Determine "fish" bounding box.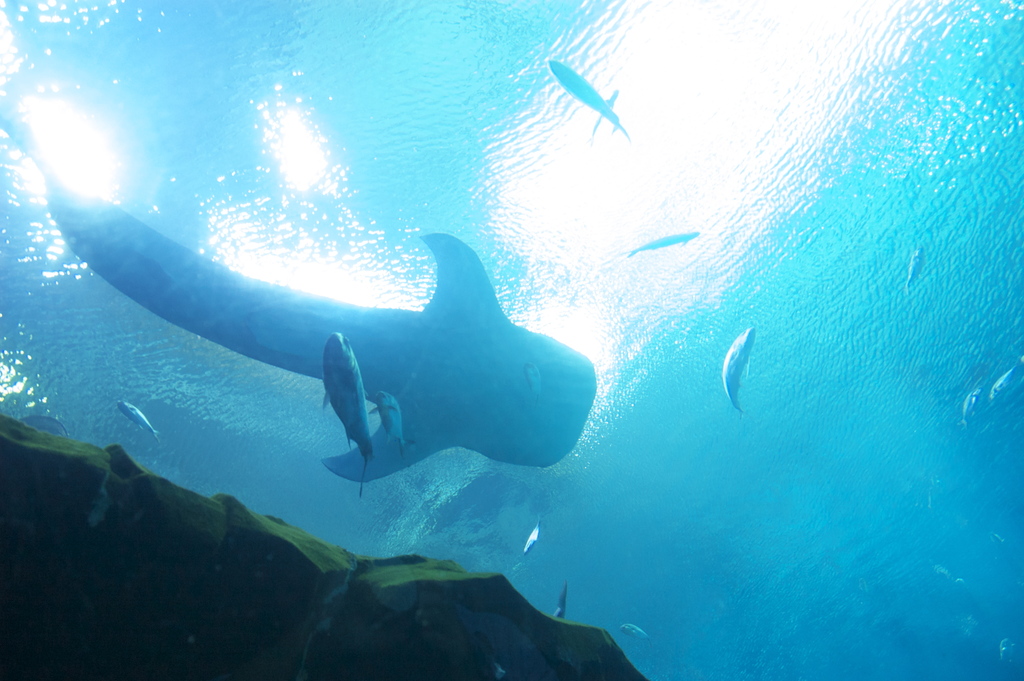
Determined: Rect(545, 56, 634, 144).
